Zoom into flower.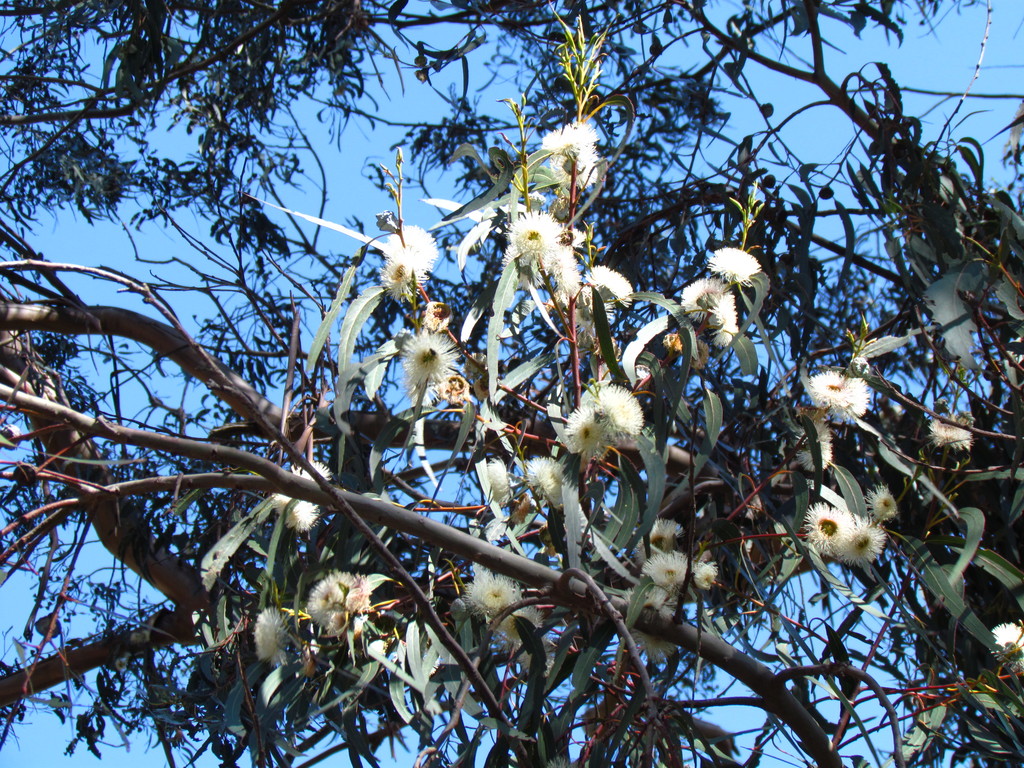
Zoom target: box=[506, 212, 566, 249].
